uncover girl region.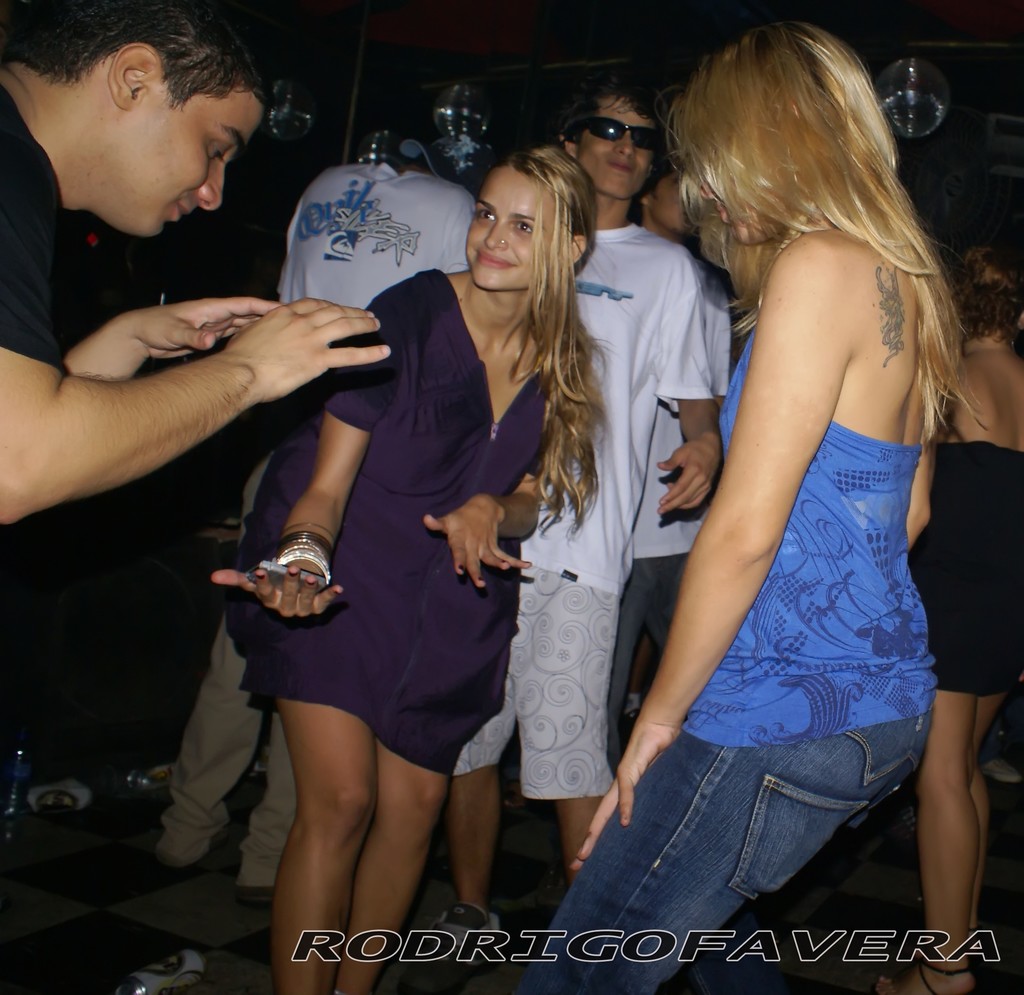
Uncovered: rect(526, 12, 972, 994).
